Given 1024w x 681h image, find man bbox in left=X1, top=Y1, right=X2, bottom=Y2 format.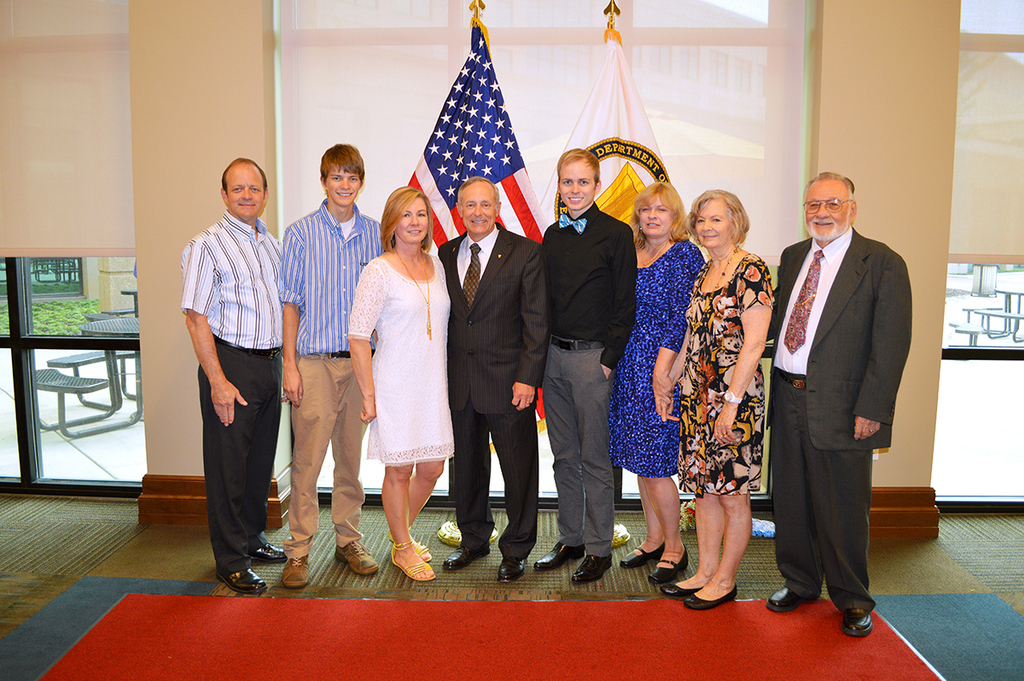
left=539, top=148, right=637, bottom=585.
